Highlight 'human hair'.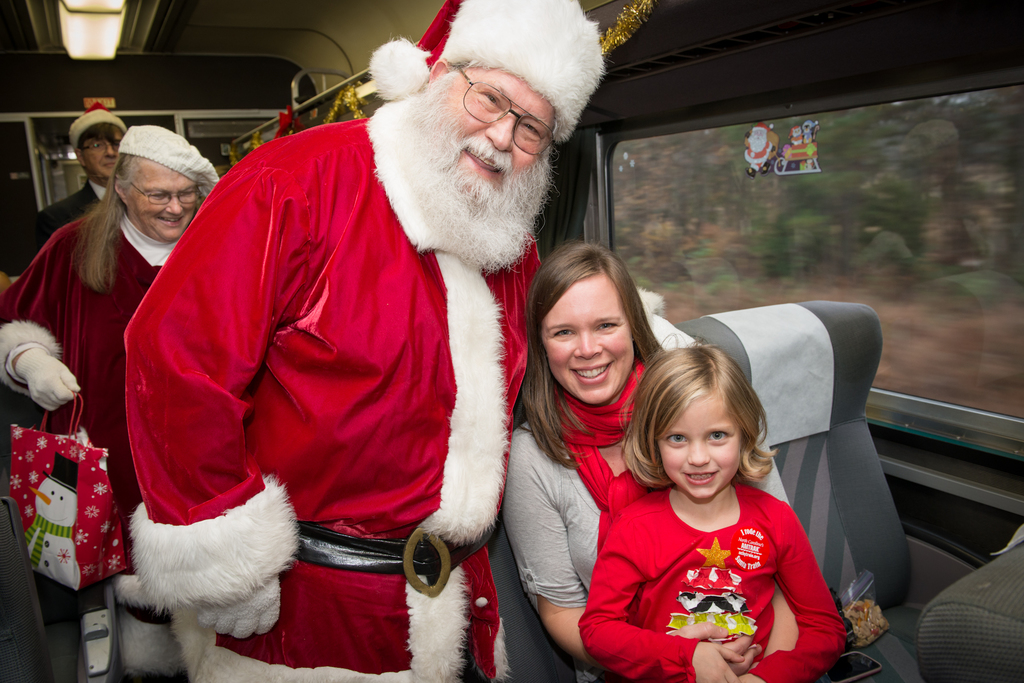
Highlighted region: <region>641, 321, 785, 550</region>.
